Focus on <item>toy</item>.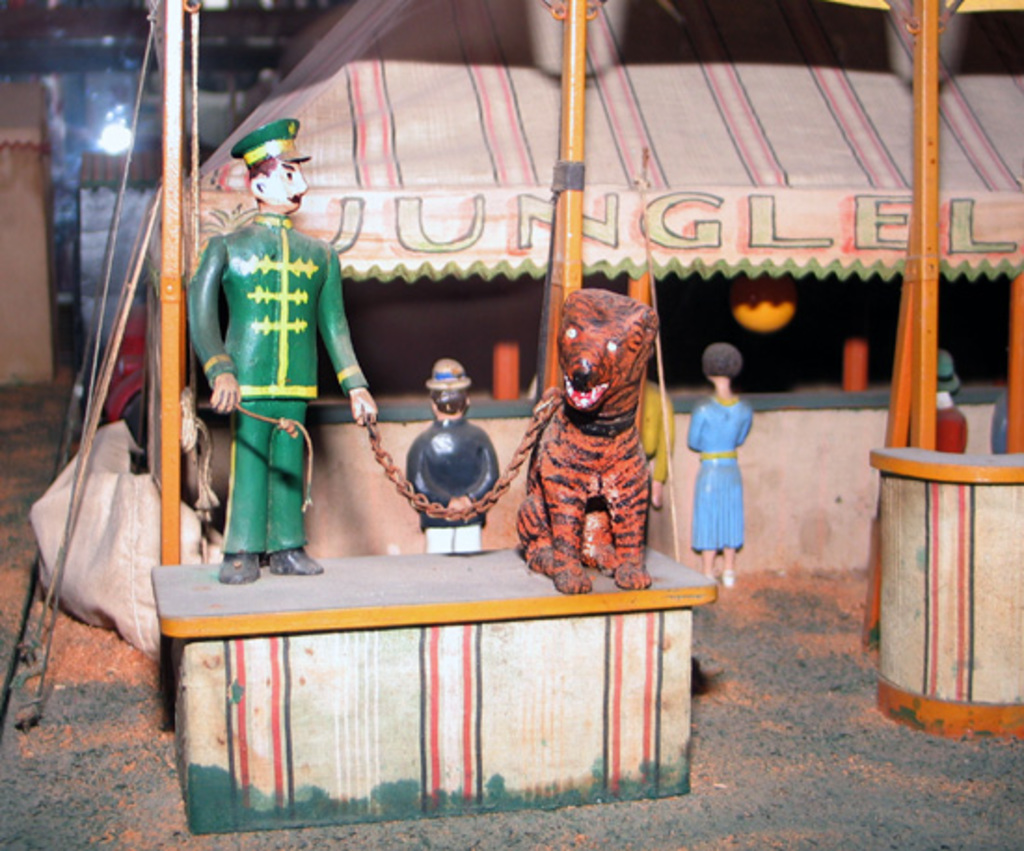
Focused at 184/199/371/577.
